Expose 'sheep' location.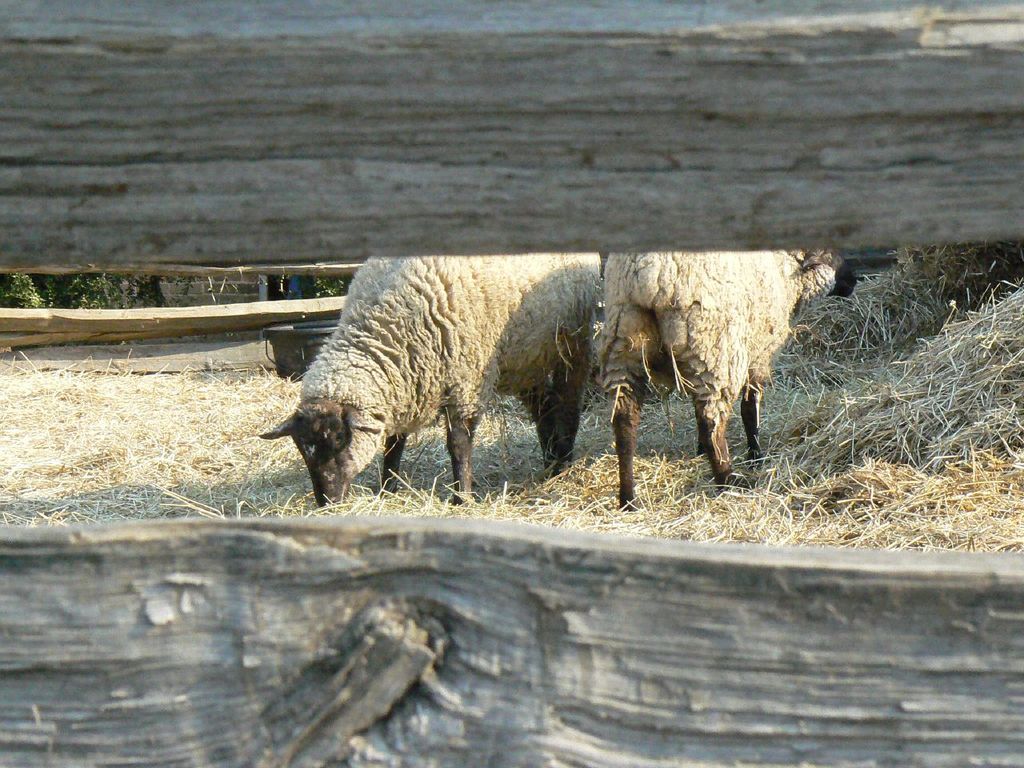
Exposed at 590 248 850 514.
